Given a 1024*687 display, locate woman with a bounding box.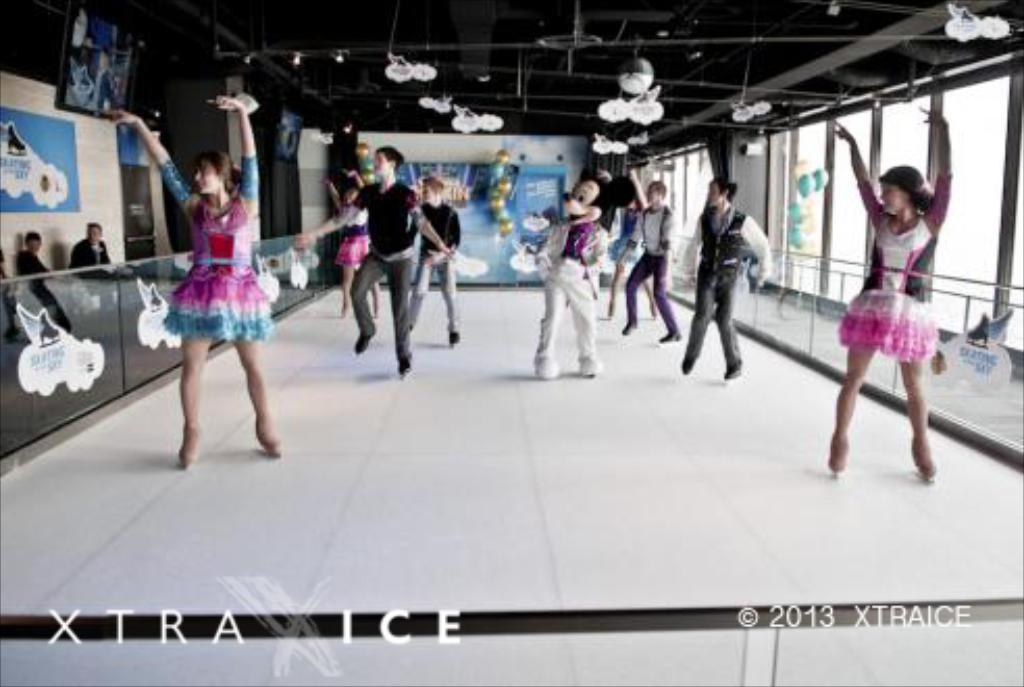
Located: {"left": 318, "top": 164, "right": 383, "bottom": 321}.
